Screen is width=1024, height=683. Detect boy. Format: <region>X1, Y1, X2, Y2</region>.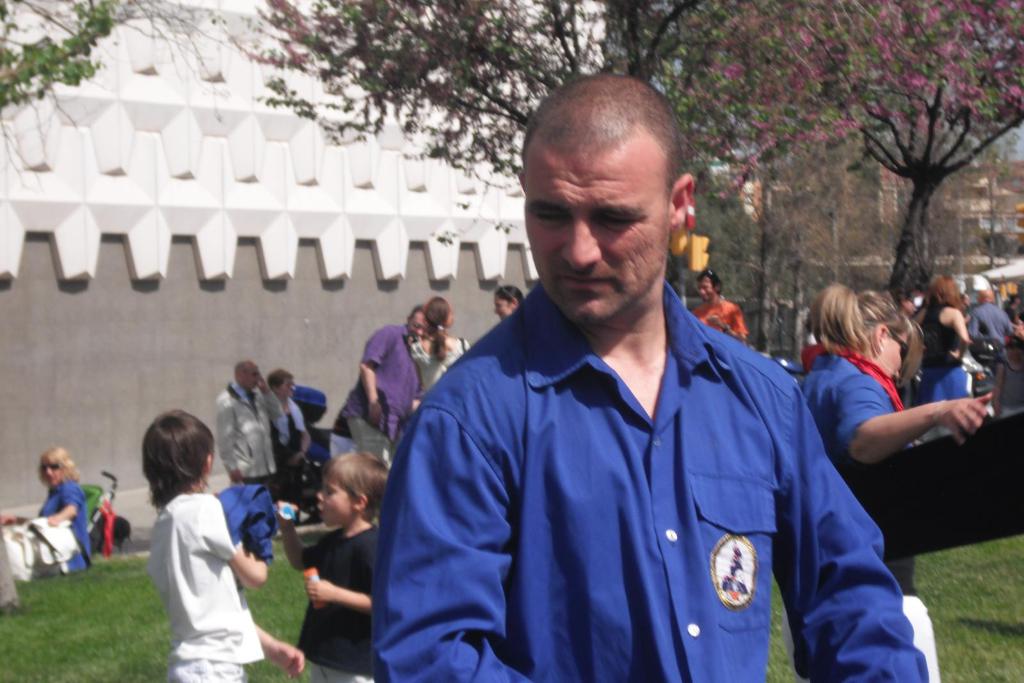
<region>276, 448, 390, 682</region>.
